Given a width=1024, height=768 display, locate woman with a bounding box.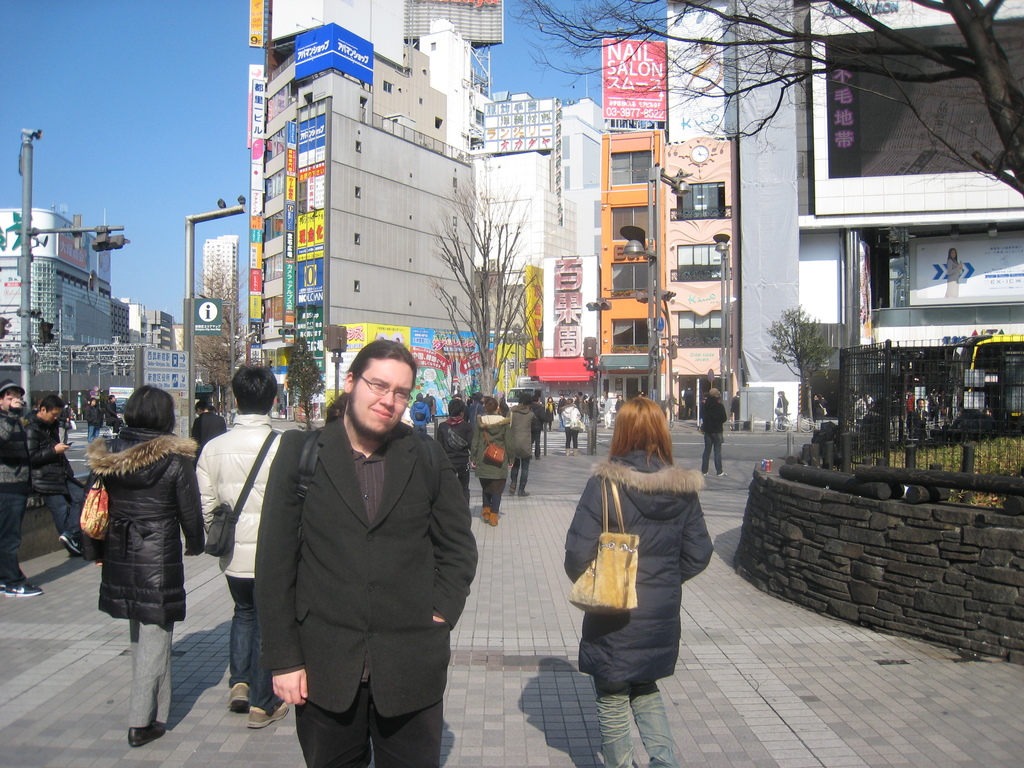
Located: left=83, top=384, right=207, bottom=746.
